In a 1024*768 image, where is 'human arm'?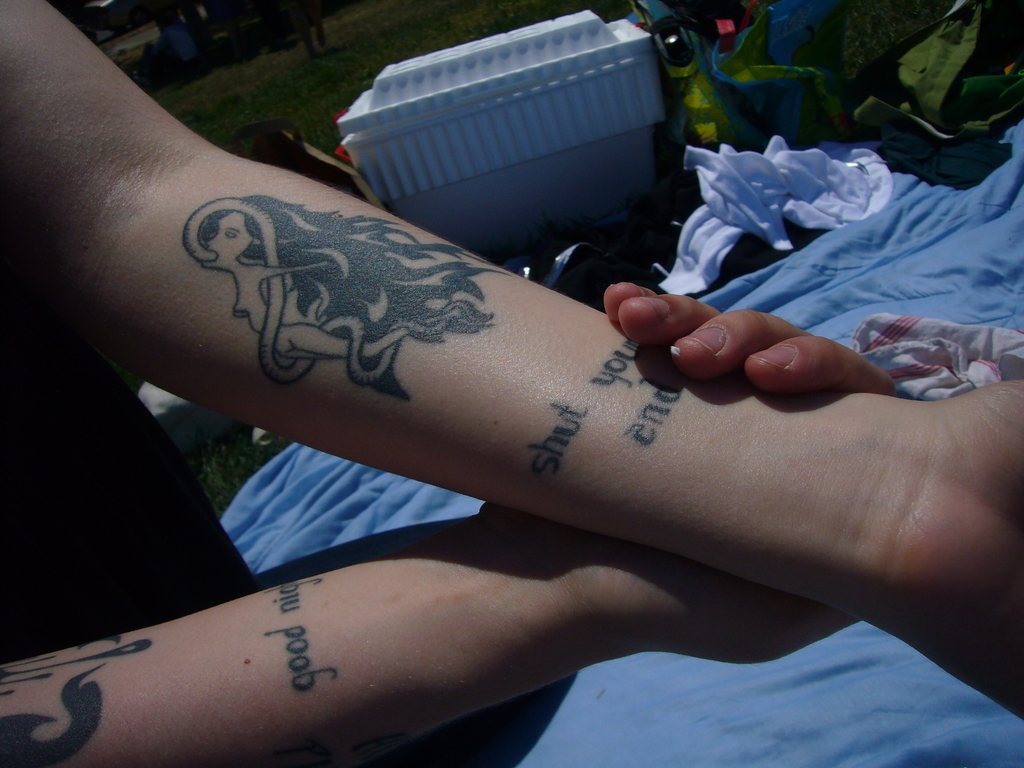
3/0/1023/653.
